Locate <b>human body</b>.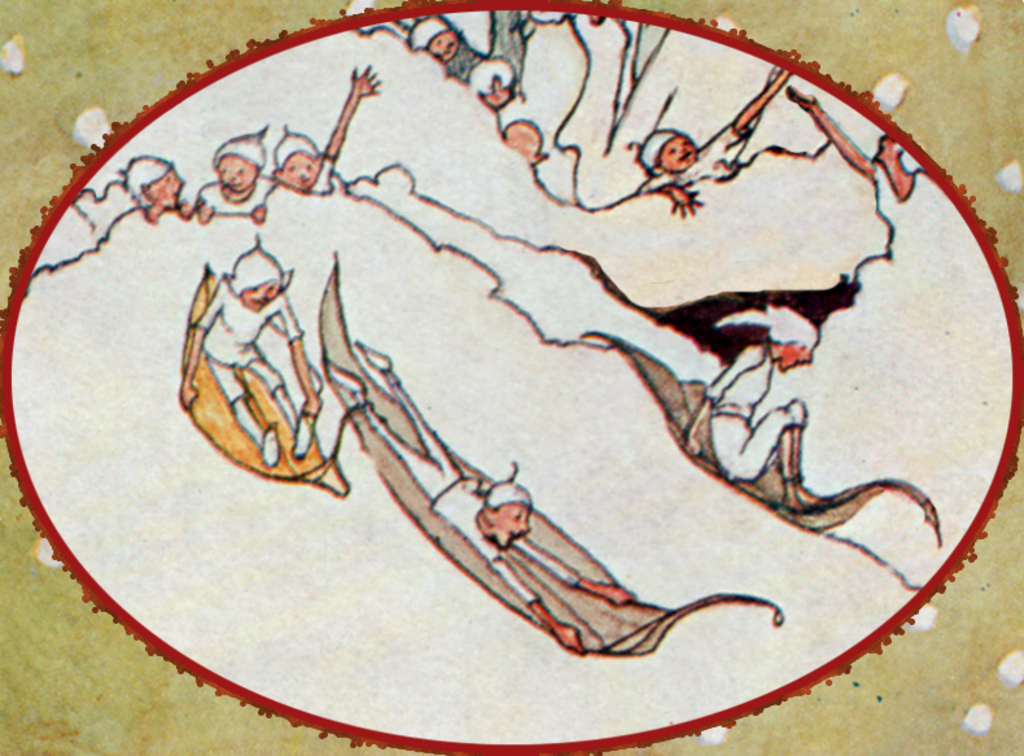
Bounding box: 788,100,914,219.
